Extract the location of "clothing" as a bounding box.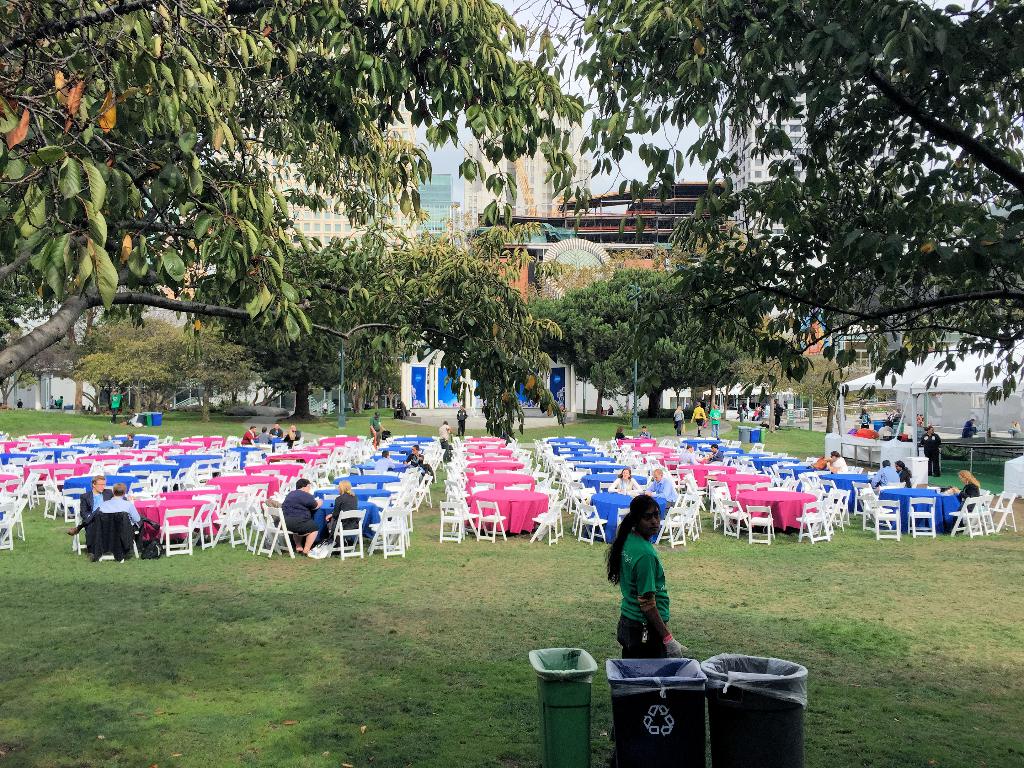
region(255, 430, 272, 447).
